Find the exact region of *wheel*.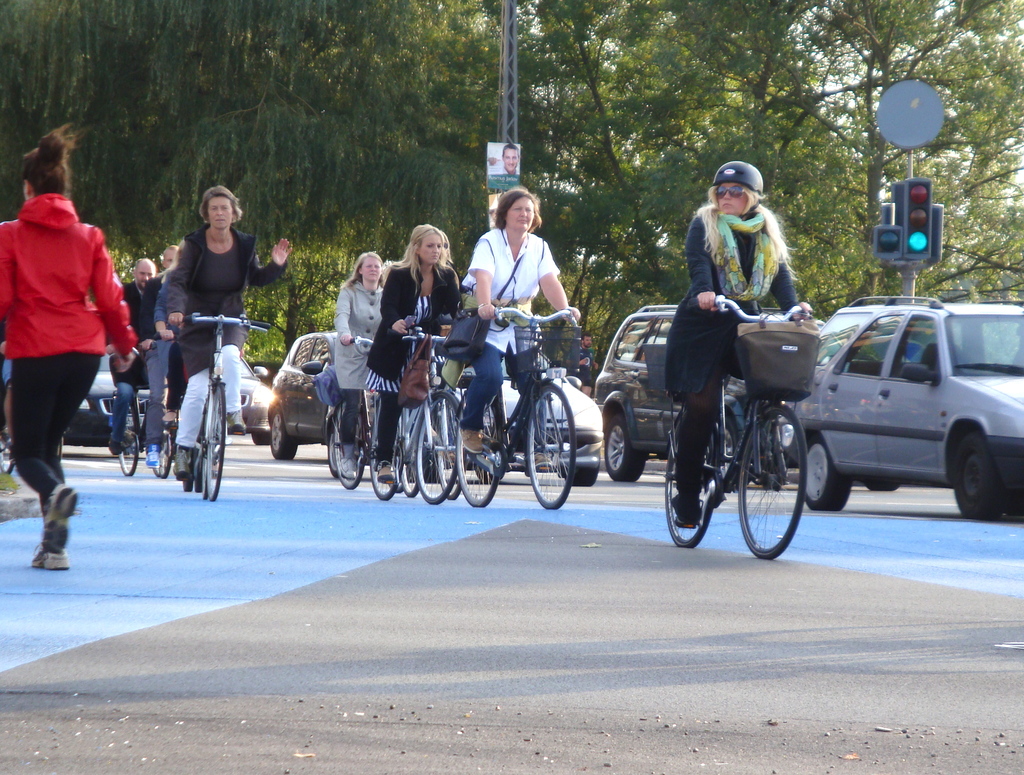
Exact region: locate(412, 390, 464, 500).
